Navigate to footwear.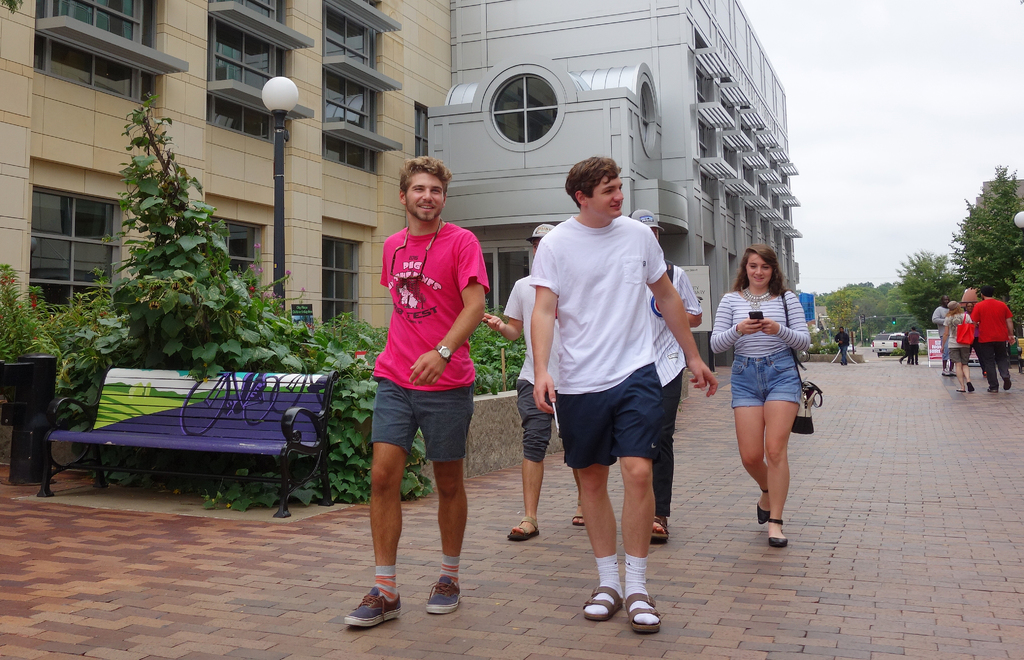
Navigation target: <region>989, 389, 997, 392</region>.
